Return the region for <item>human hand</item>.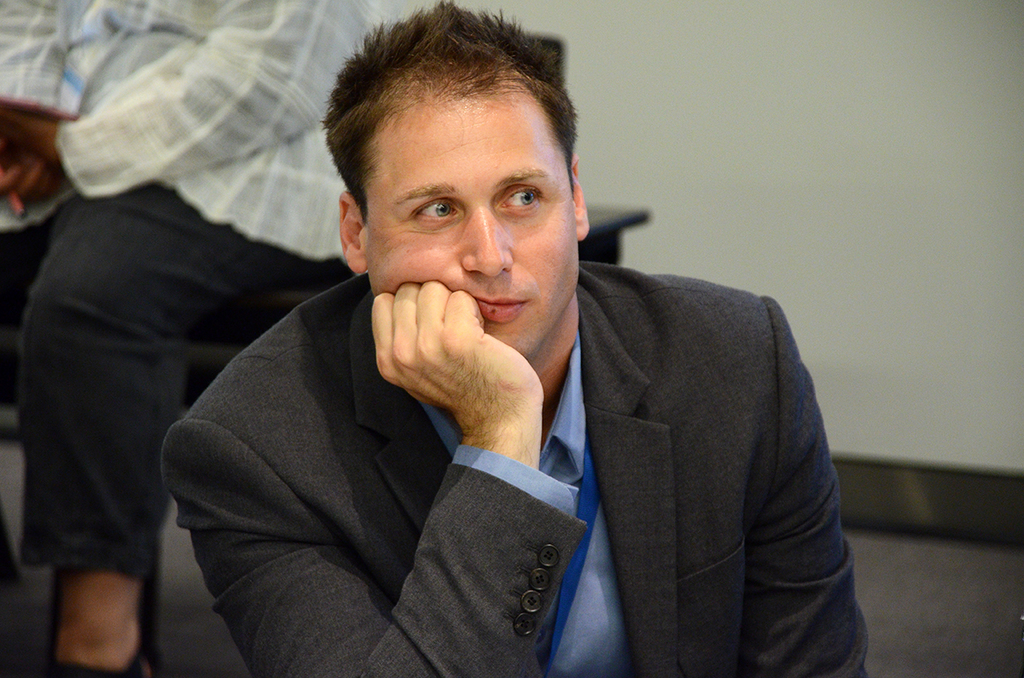
[0,107,58,156].
